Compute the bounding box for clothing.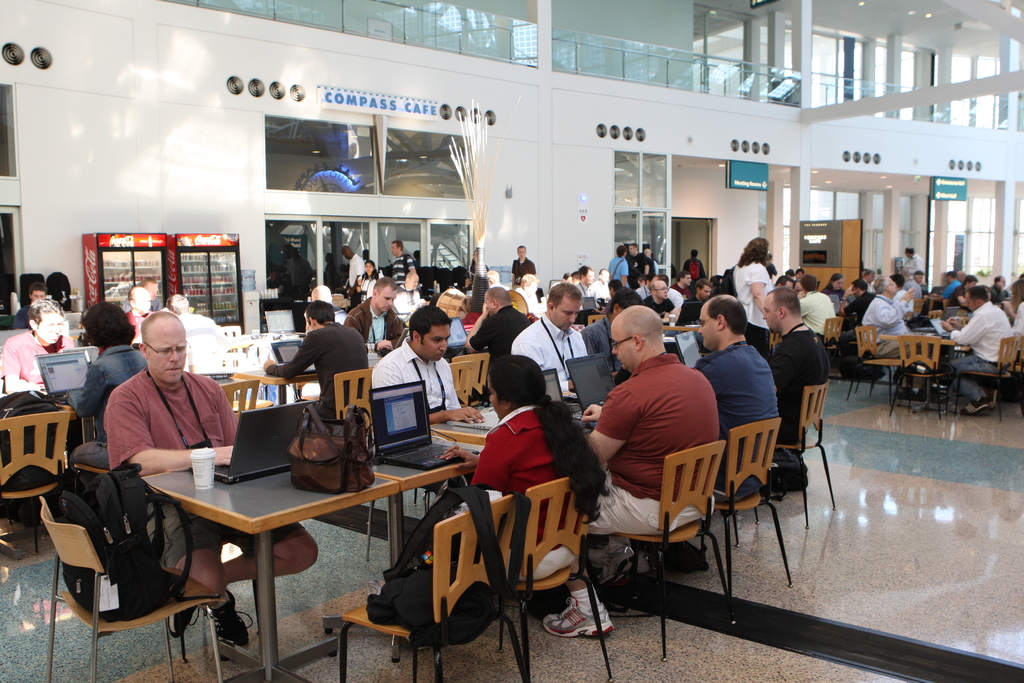
box=[952, 296, 1016, 404].
